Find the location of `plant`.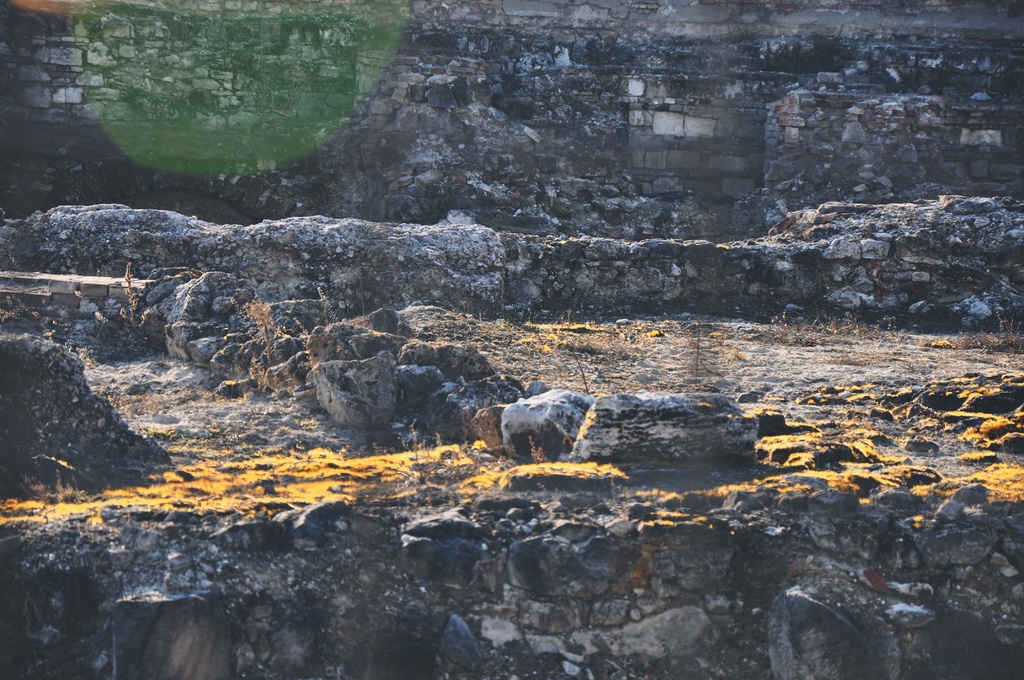
Location: bbox=[119, 264, 159, 333].
